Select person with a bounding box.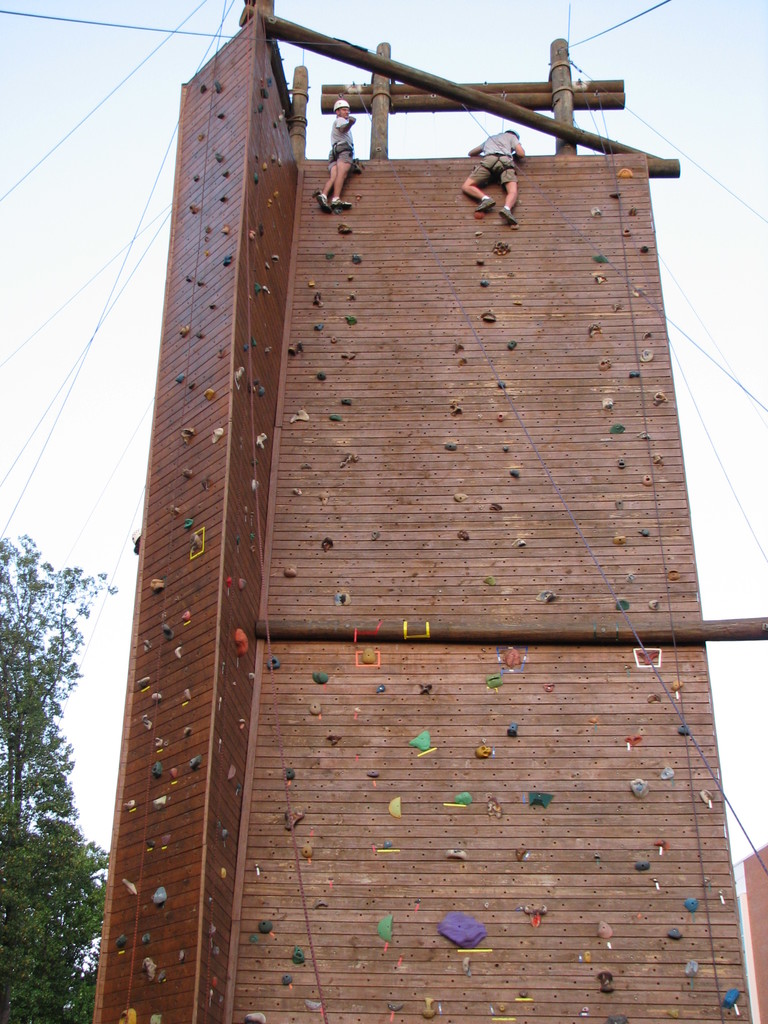
(458,122,533,236).
